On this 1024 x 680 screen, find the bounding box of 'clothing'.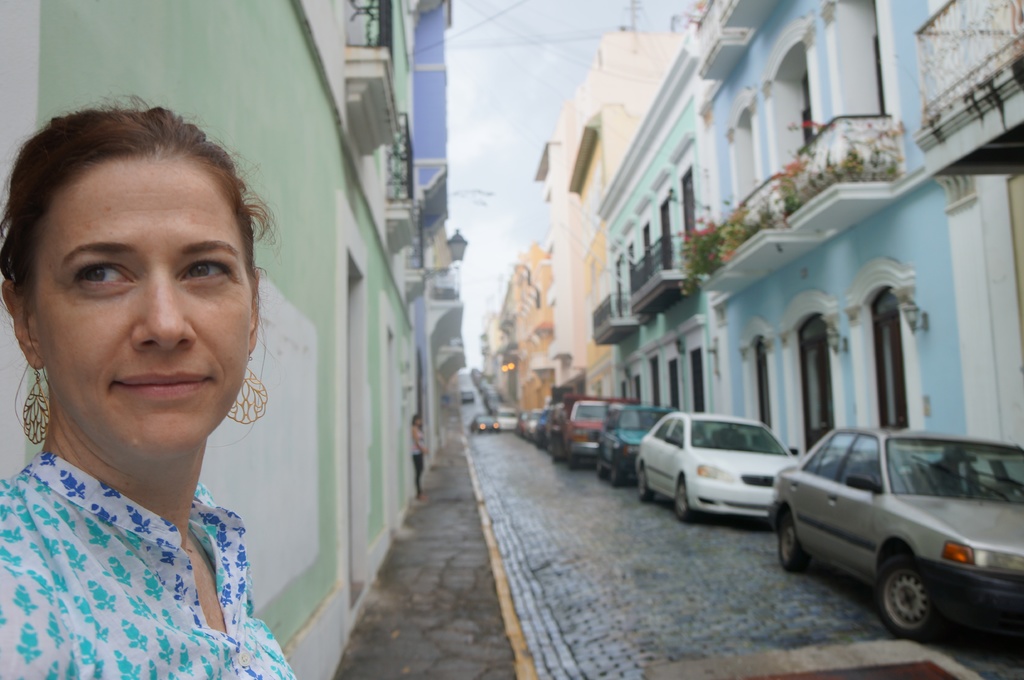
Bounding box: bbox(0, 432, 293, 679).
